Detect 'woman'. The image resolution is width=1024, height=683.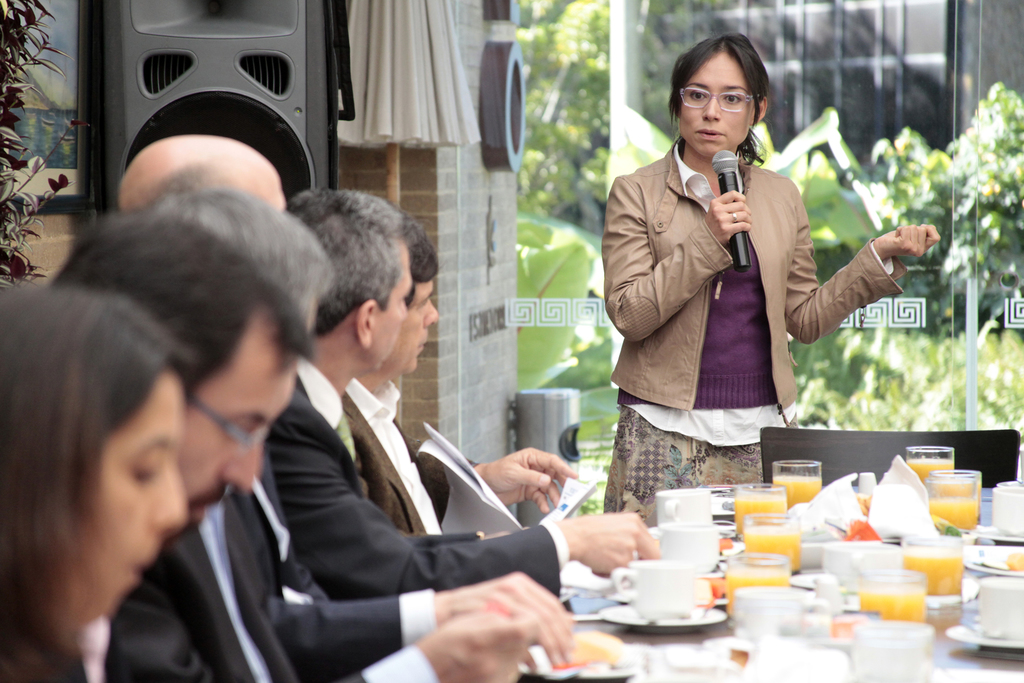
(0, 283, 193, 682).
